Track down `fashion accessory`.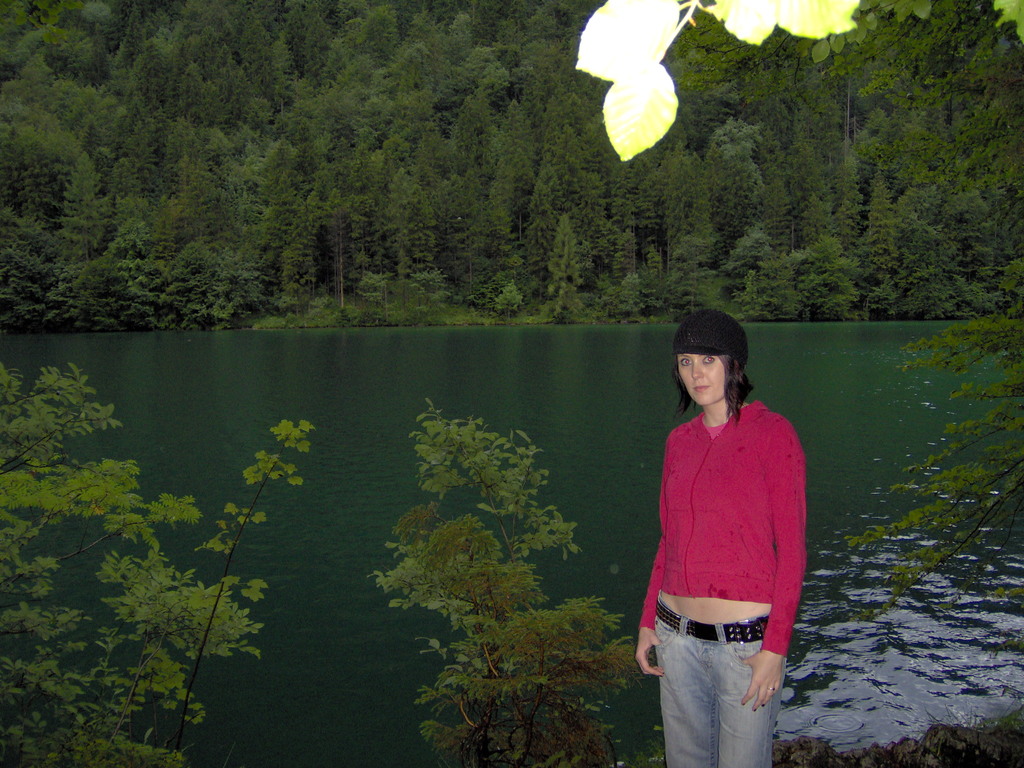
Tracked to Rect(669, 302, 746, 359).
